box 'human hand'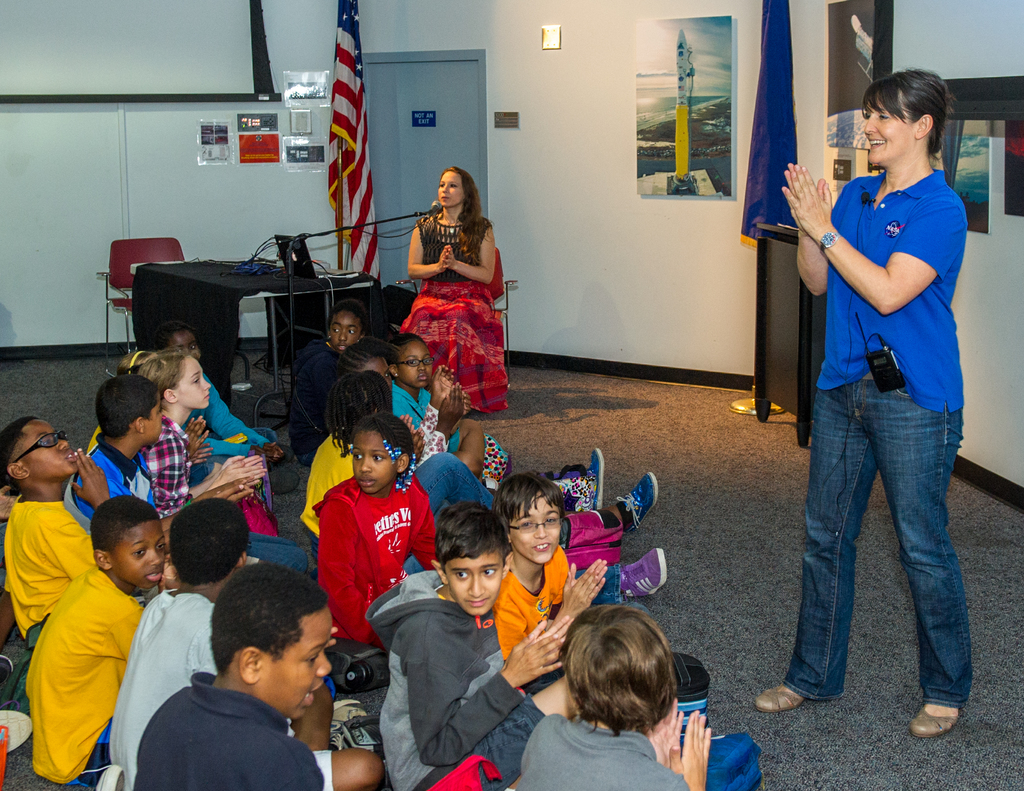
crop(432, 364, 457, 398)
